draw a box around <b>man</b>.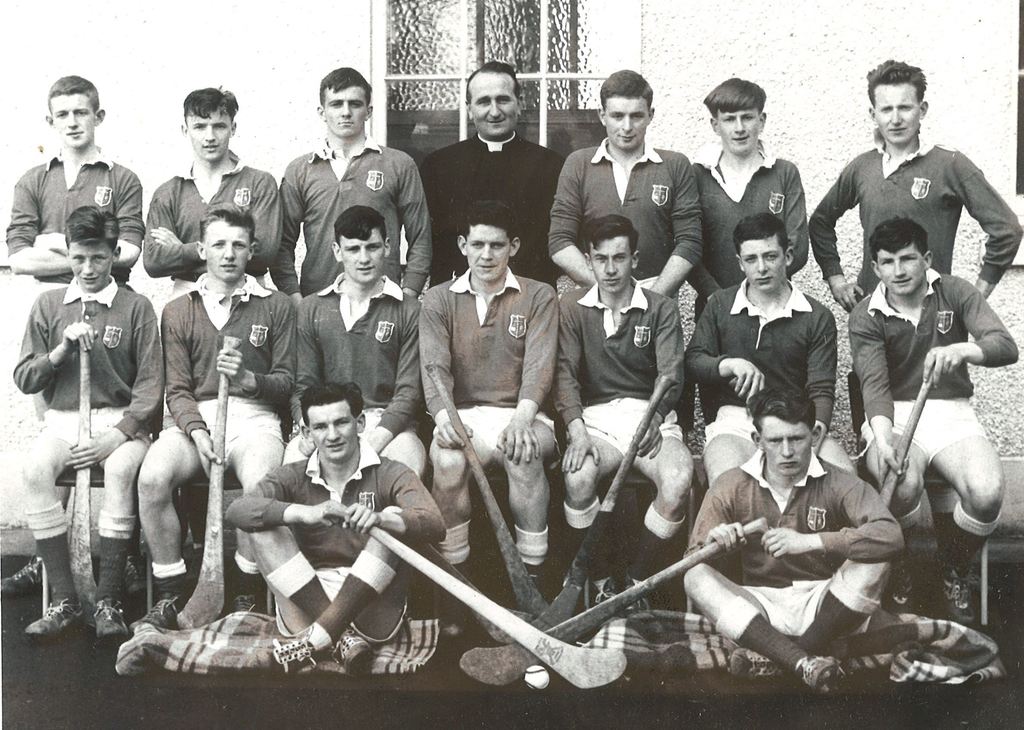
select_region(223, 386, 456, 674).
